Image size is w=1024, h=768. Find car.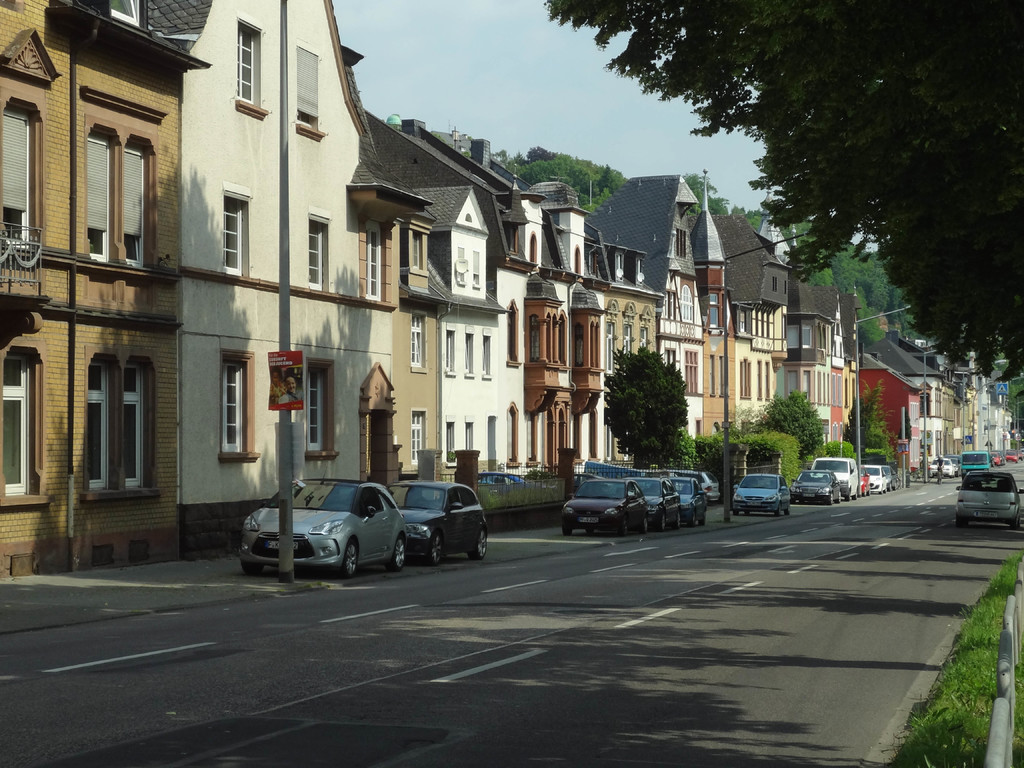
pyautogui.locateOnScreen(649, 477, 707, 529).
